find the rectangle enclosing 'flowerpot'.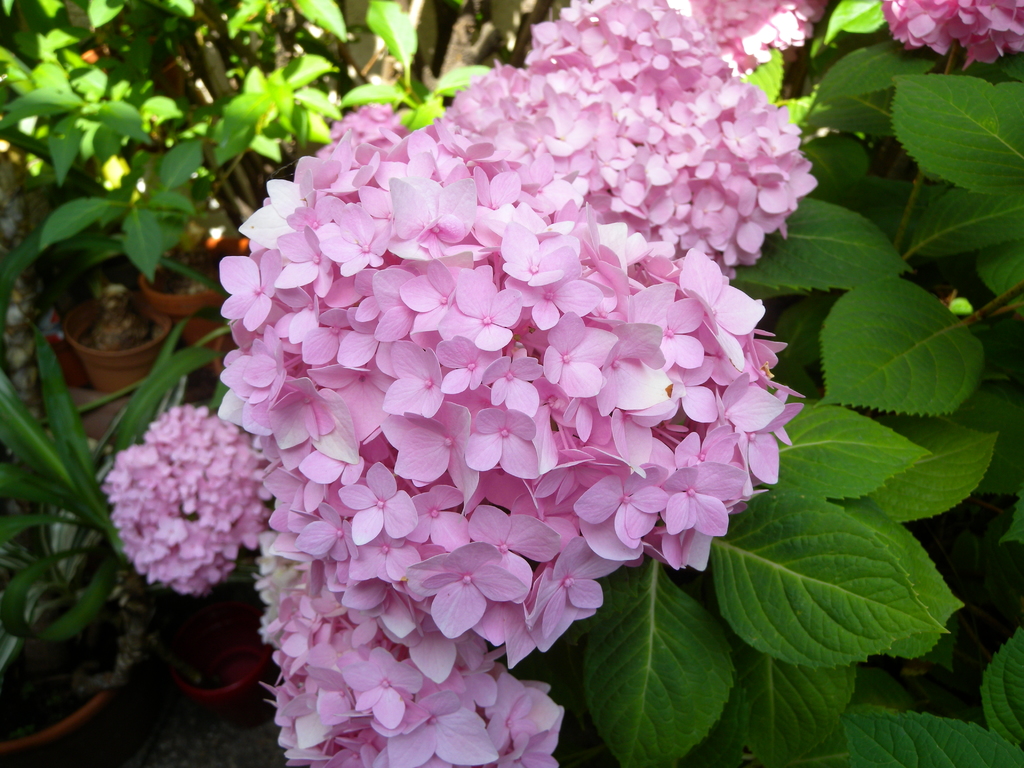
bbox(67, 299, 172, 397).
